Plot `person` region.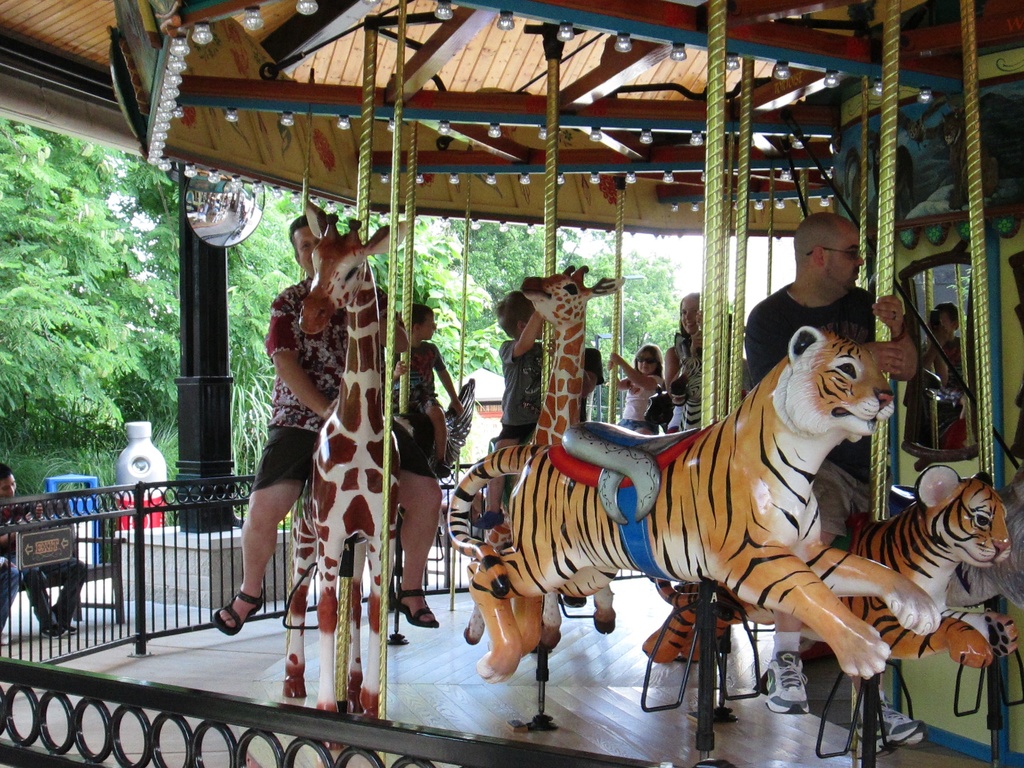
Plotted at x1=230 y1=221 x2=452 y2=703.
